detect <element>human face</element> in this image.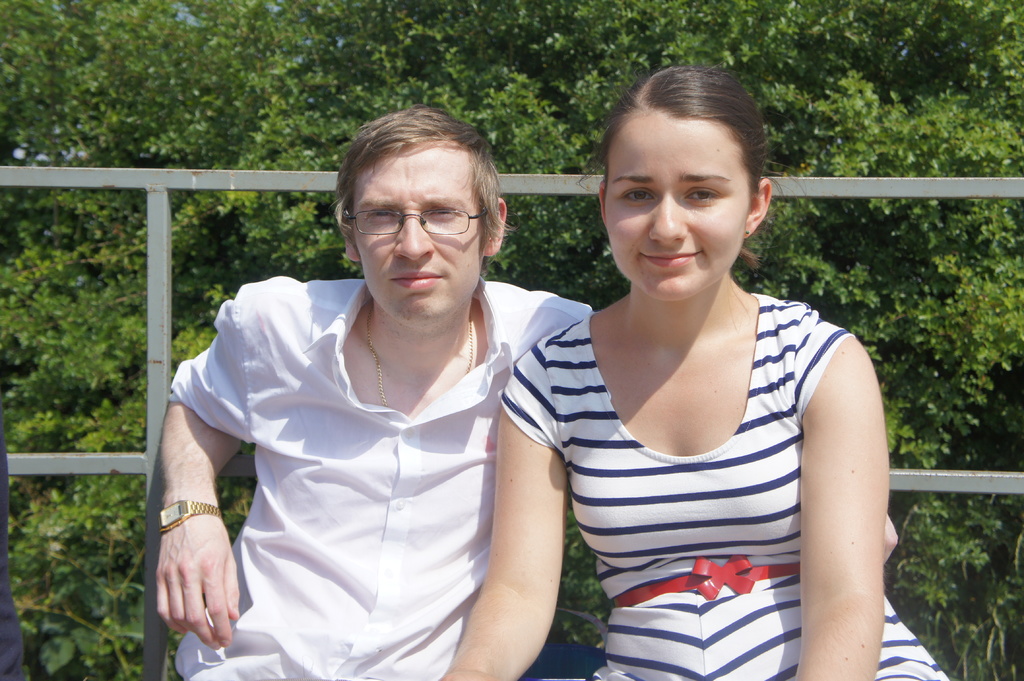
Detection: detection(612, 115, 741, 303).
